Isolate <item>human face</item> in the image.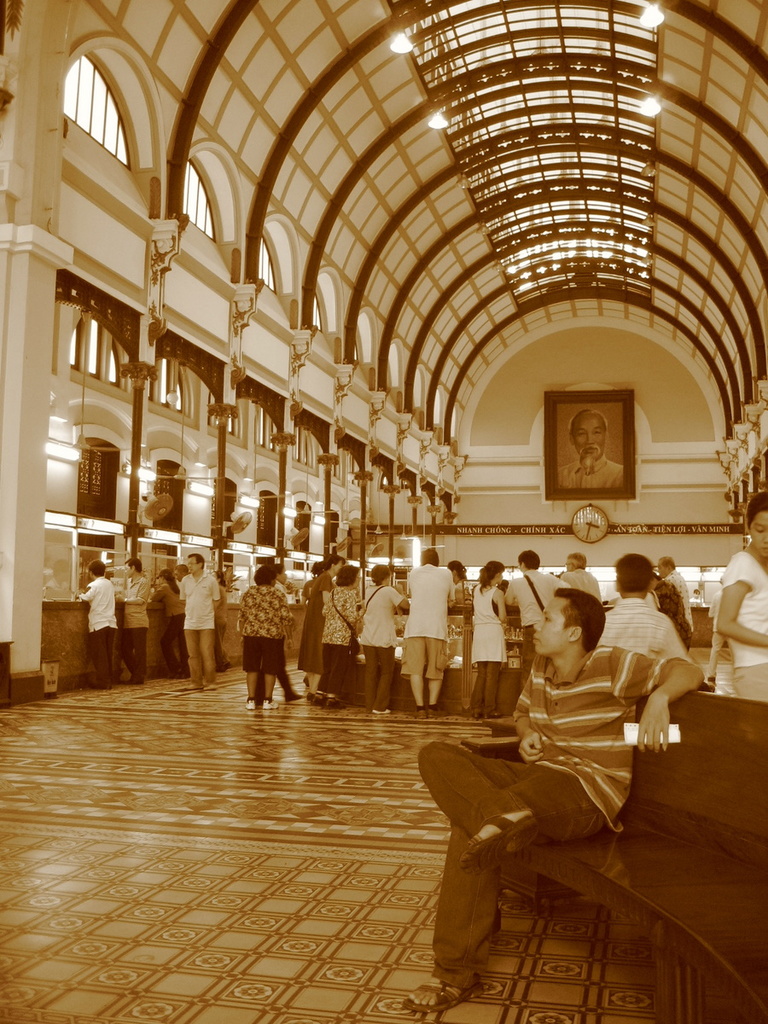
Isolated region: BBox(750, 506, 767, 556).
